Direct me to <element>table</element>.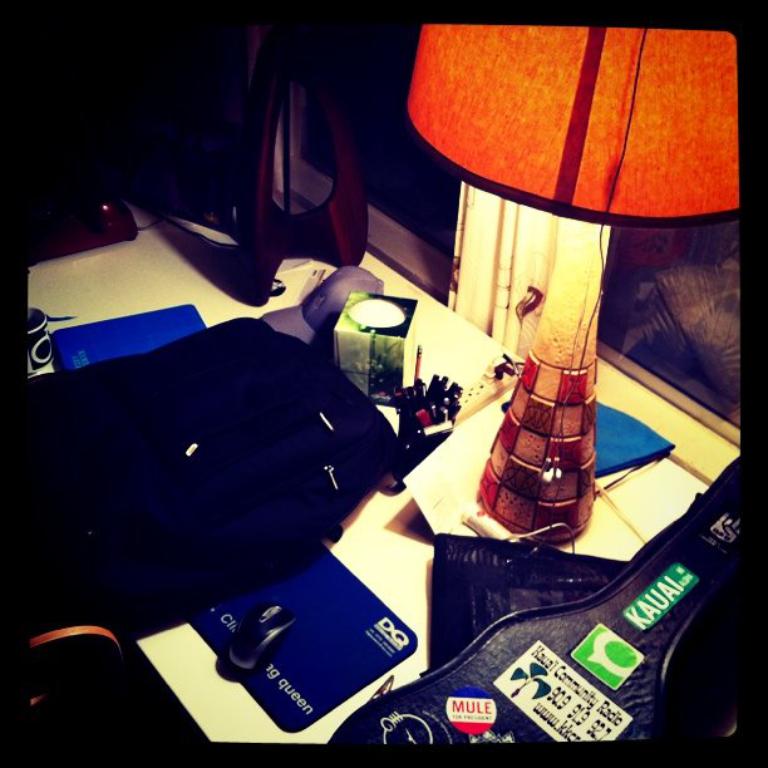
Direction: [left=55, top=226, right=717, bottom=735].
